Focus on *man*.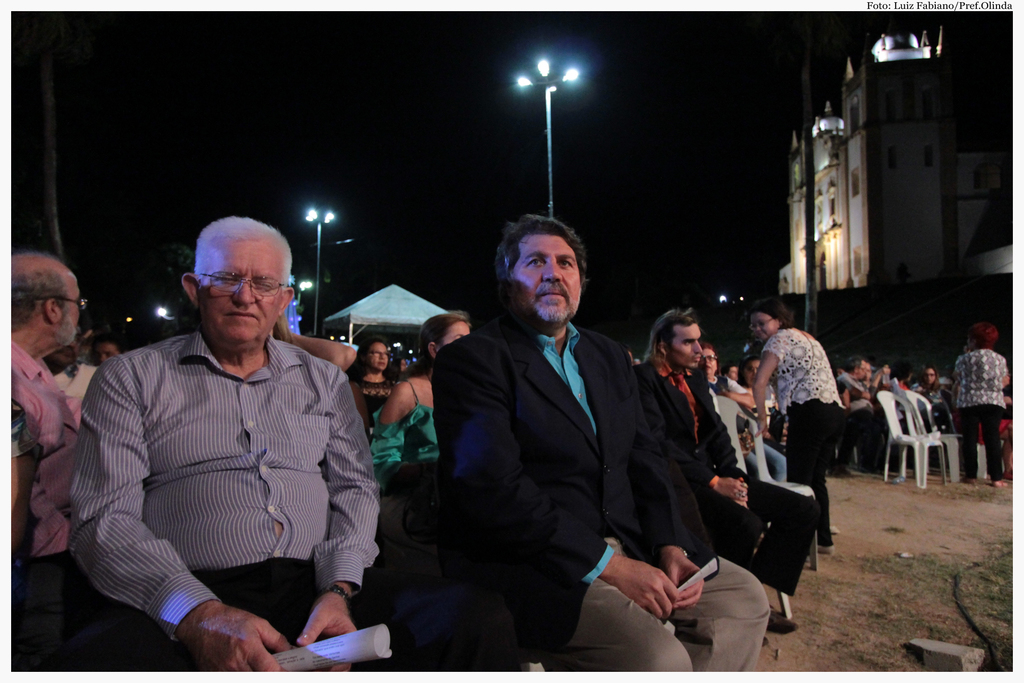
Focused at <bbox>632, 306, 822, 636</bbox>.
